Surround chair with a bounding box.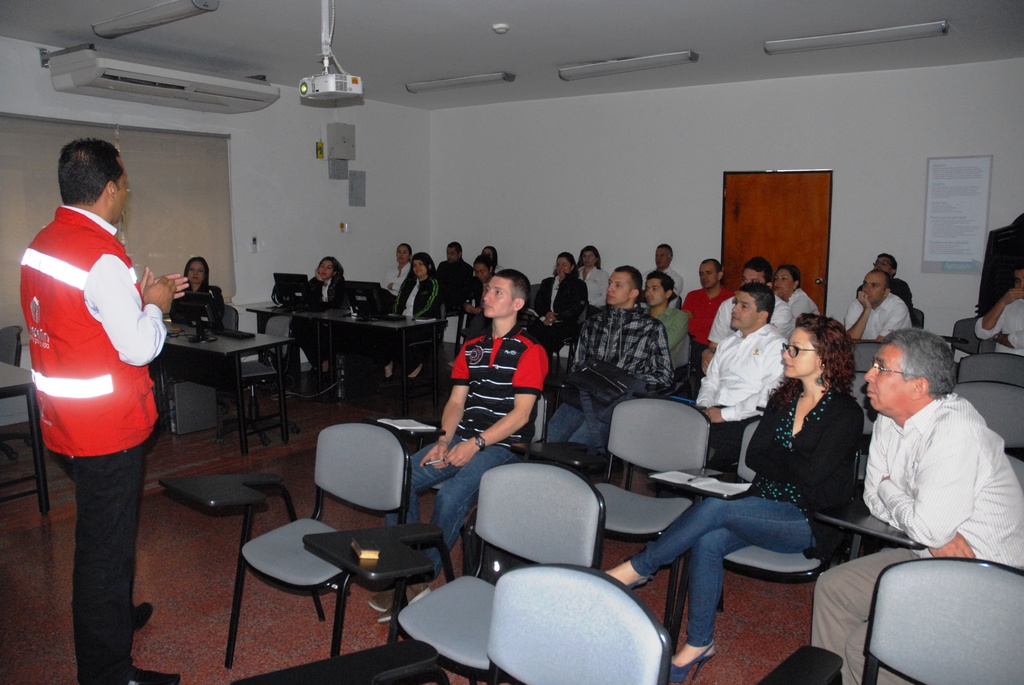
region(957, 353, 1023, 384).
